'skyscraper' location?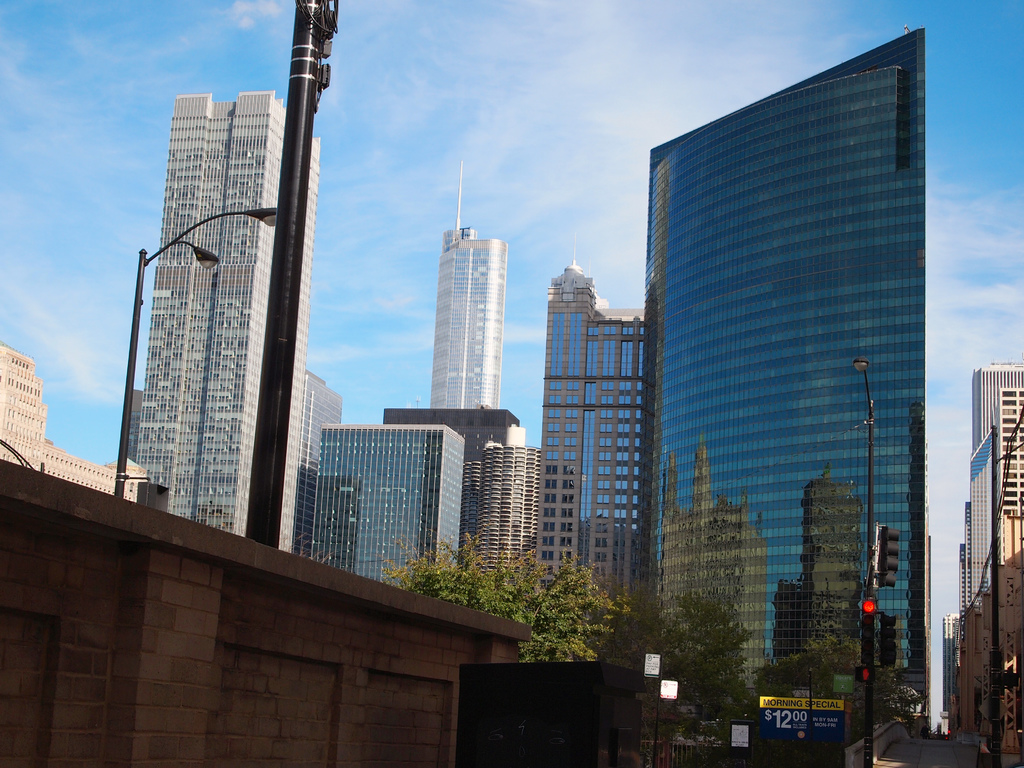
294, 367, 351, 556
